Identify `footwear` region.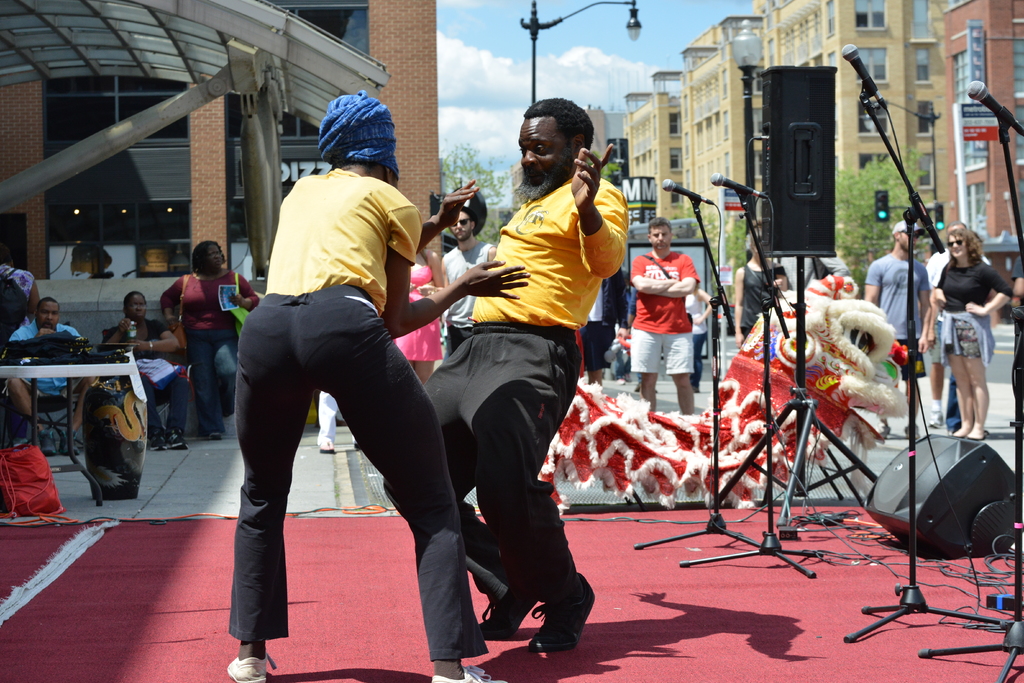
Region: 517/589/593/658.
